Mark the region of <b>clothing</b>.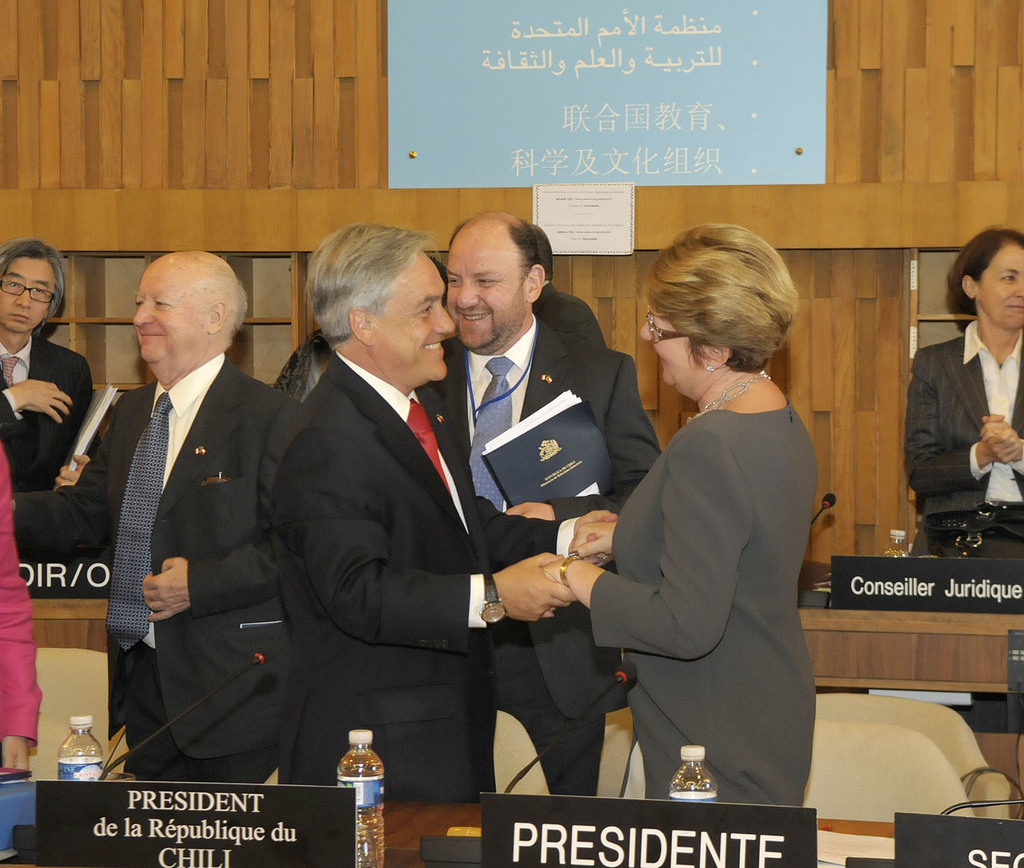
Region: box(528, 280, 604, 348).
